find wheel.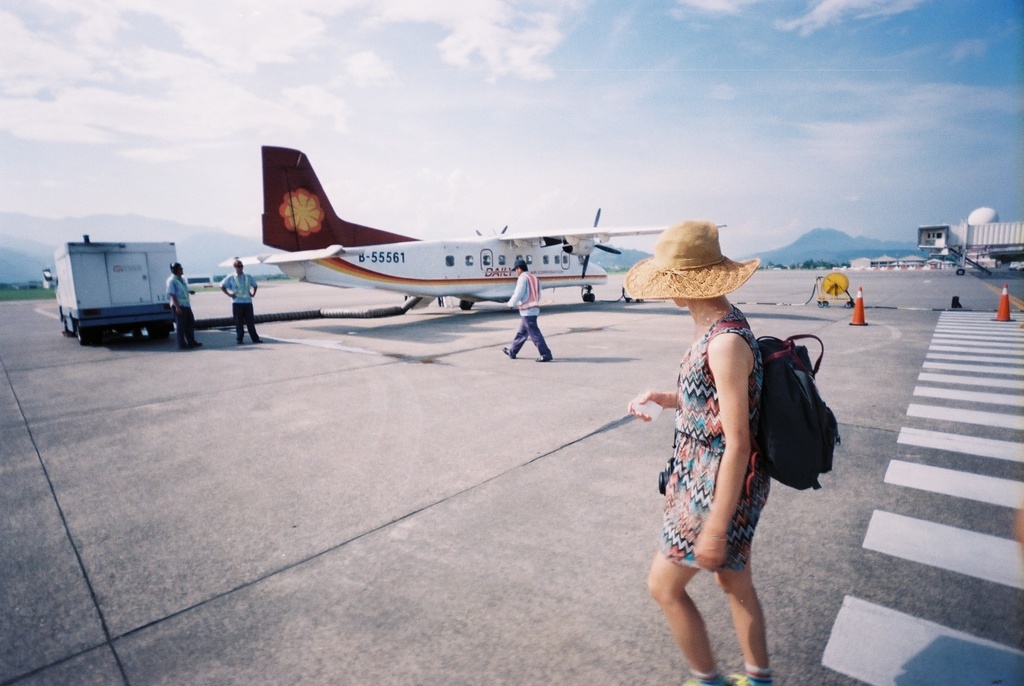
x1=152 y1=332 x2=170 y2=340.
